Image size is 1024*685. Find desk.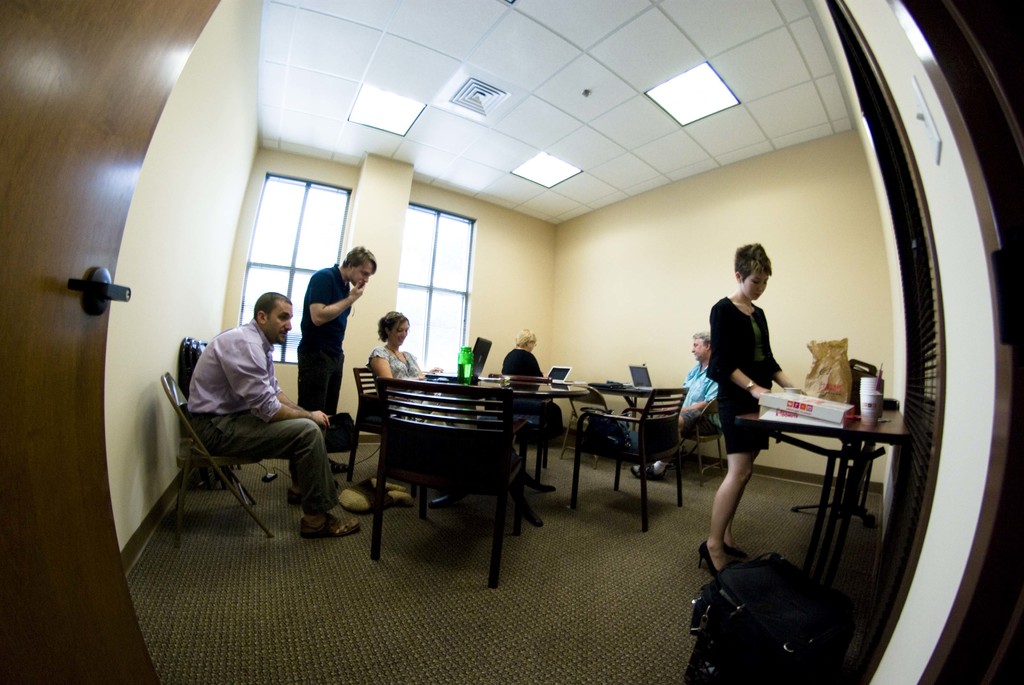
732/352/902/622.
